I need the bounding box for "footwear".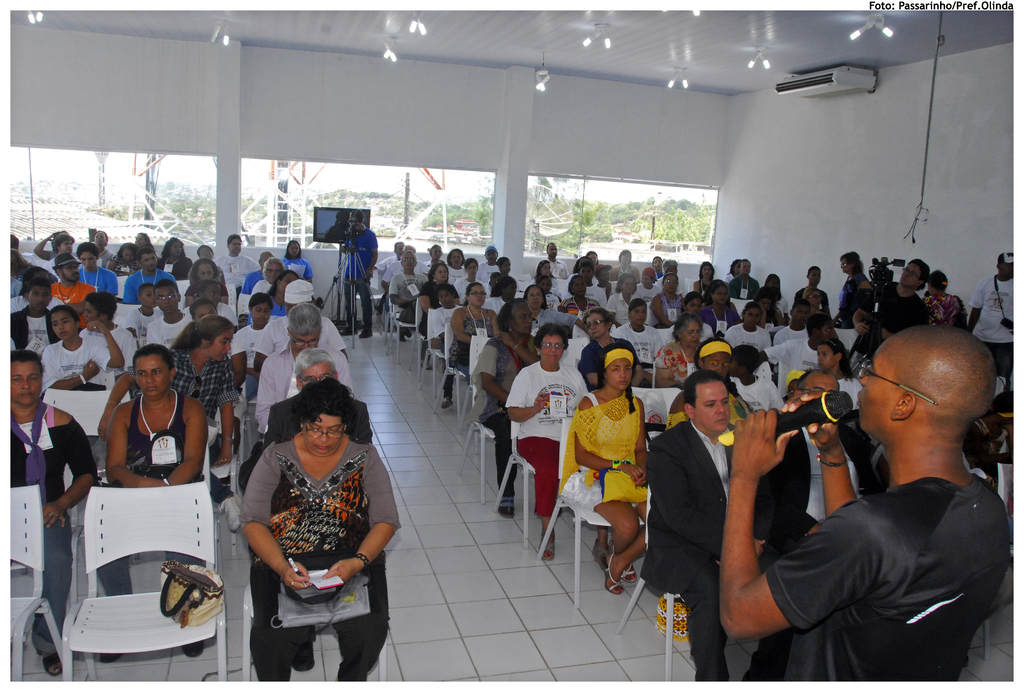
Here it is: {"x1": 395, "y1": 322, "x2": 410, "y2": 341}.
